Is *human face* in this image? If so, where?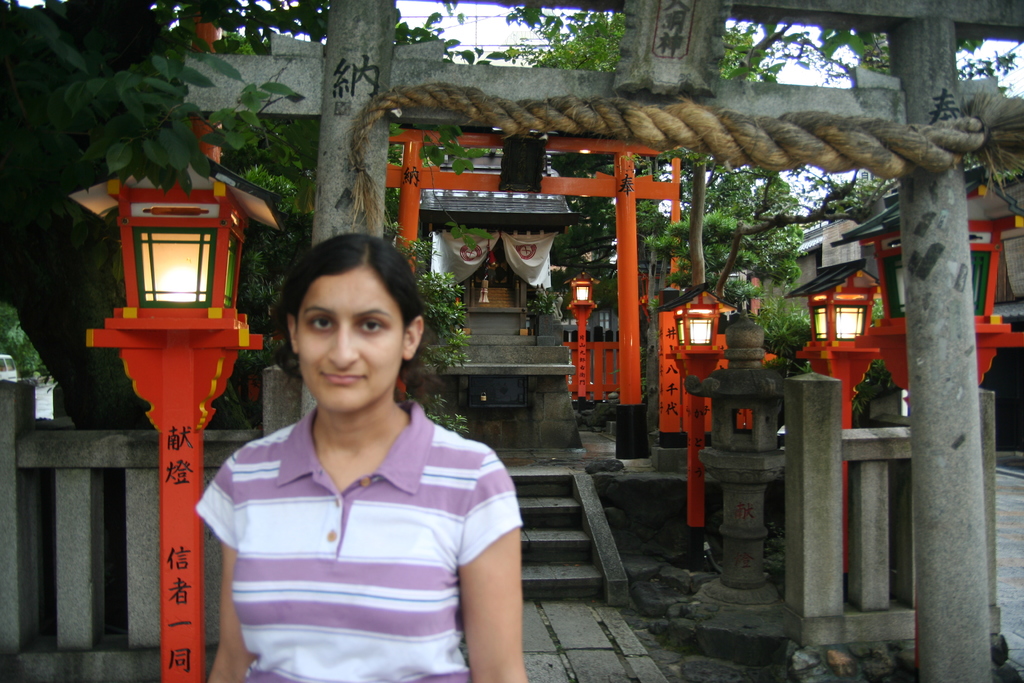
Yes, at 297:268:402:414.
